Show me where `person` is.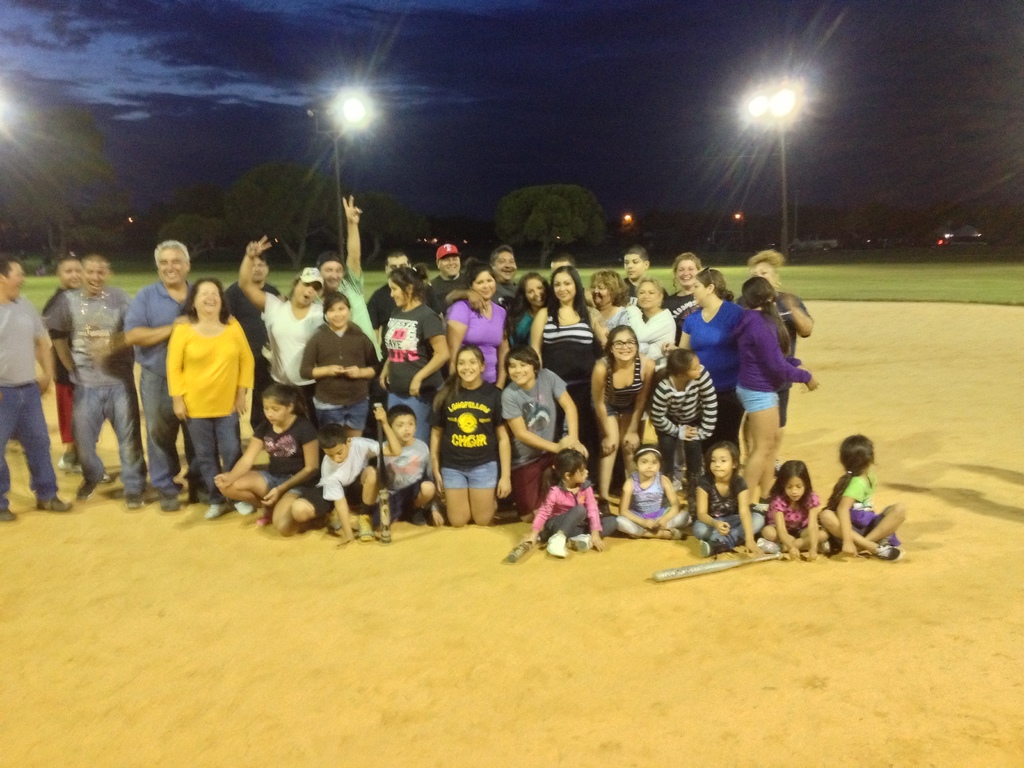
`person` is at bbox(216, 385, 324, 534).
